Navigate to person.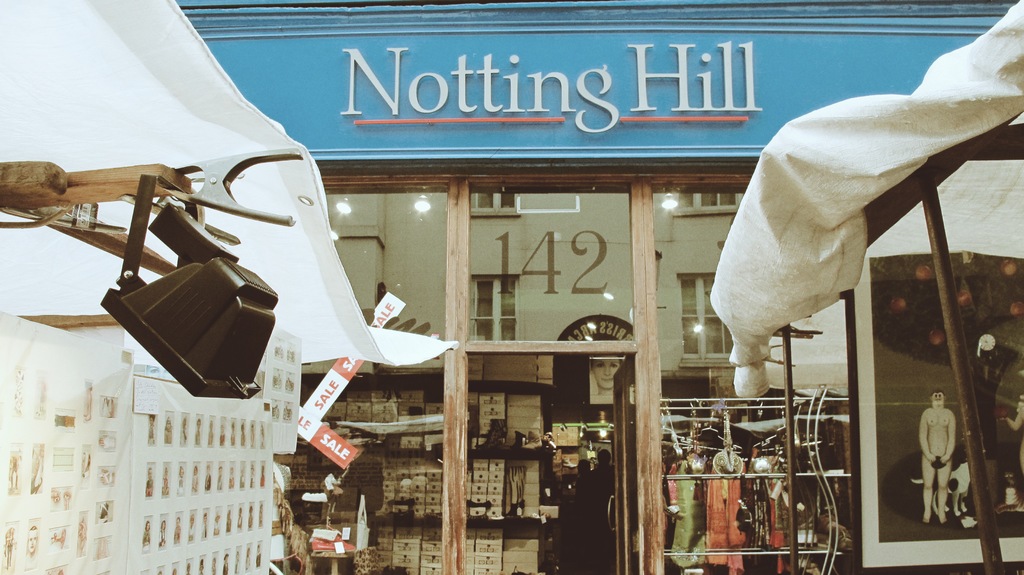
Navigation target: (x1=573, y1=457, x2=592, y2=487).
